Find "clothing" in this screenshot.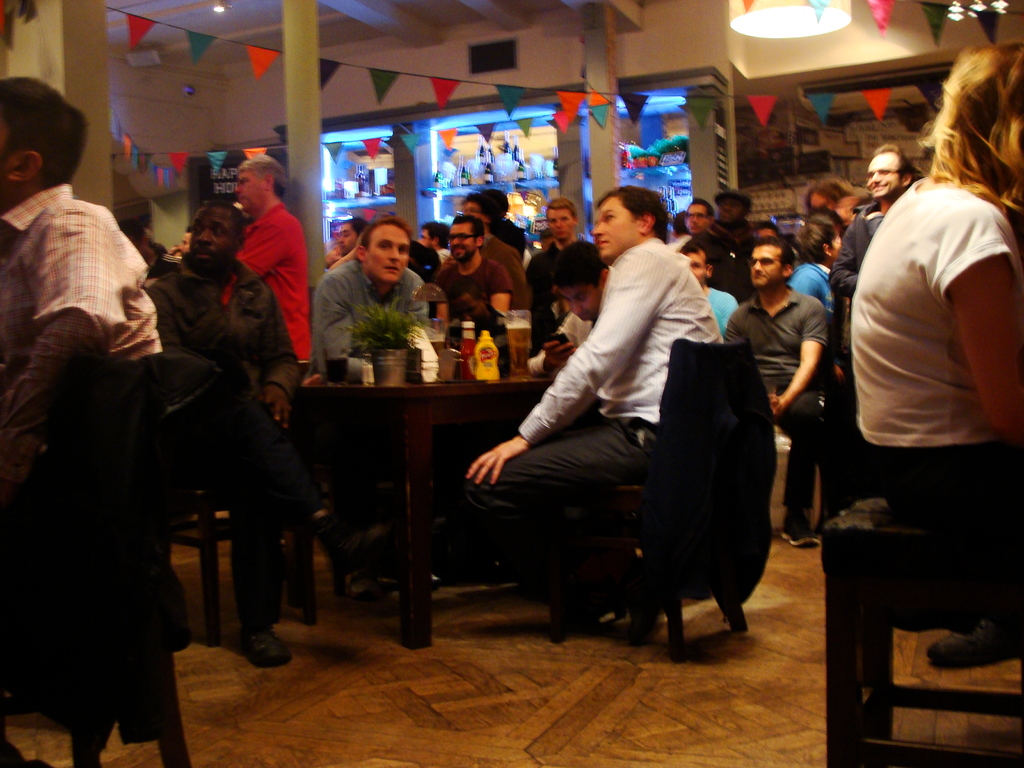
The bounding box for "clothing" is BBox(813, 100, 1020, 675).
